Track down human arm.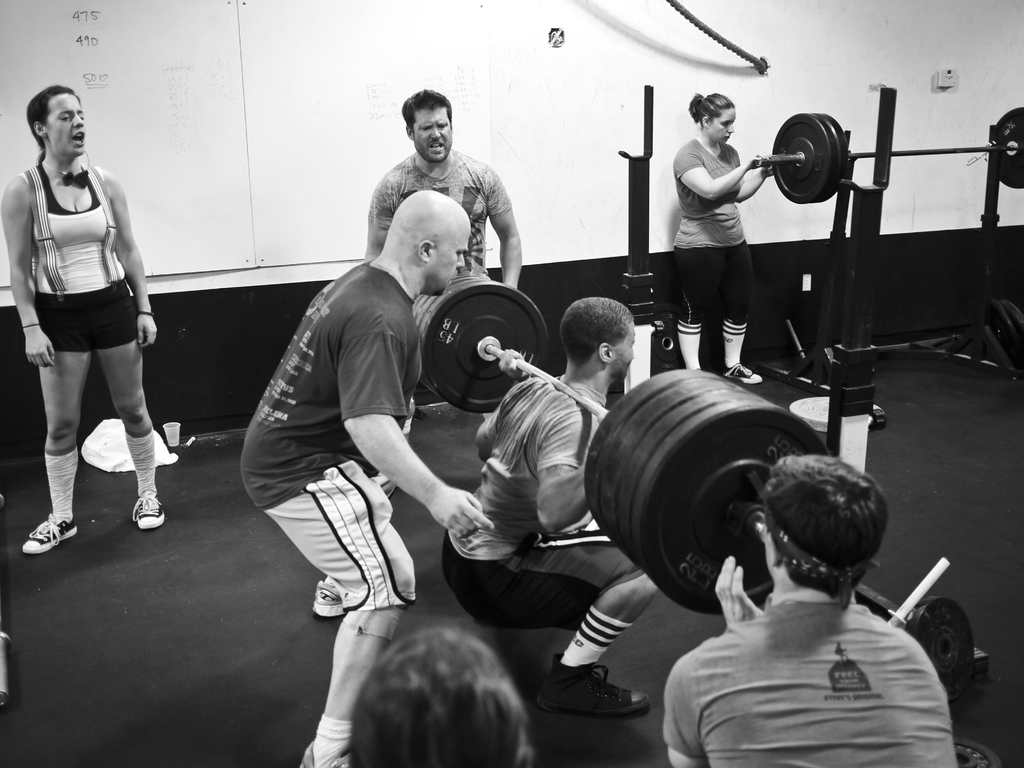
Tracked to [673,145,768,204].
